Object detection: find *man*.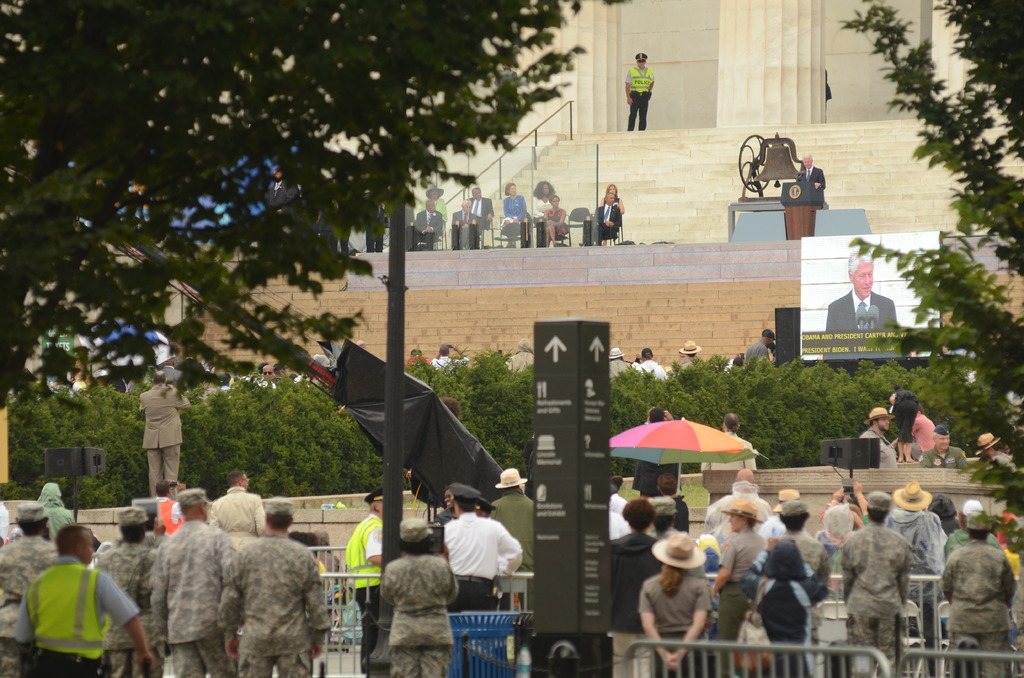
[488, 467, 531, 608].
